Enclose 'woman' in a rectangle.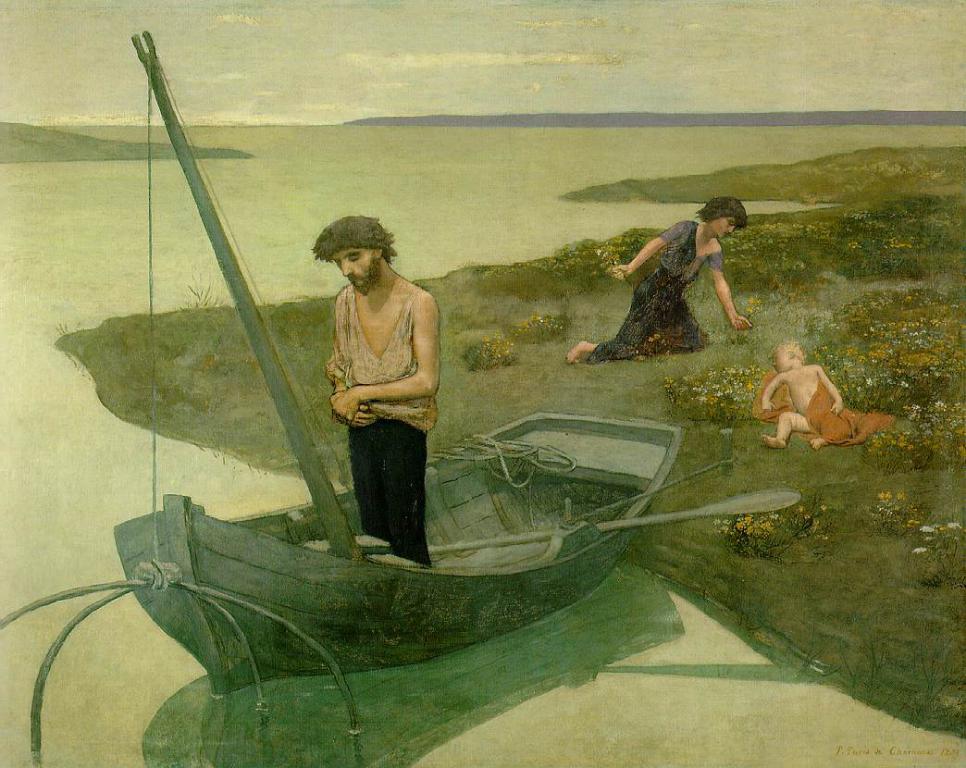
left=587, top=194, right=758, bottom=365.
